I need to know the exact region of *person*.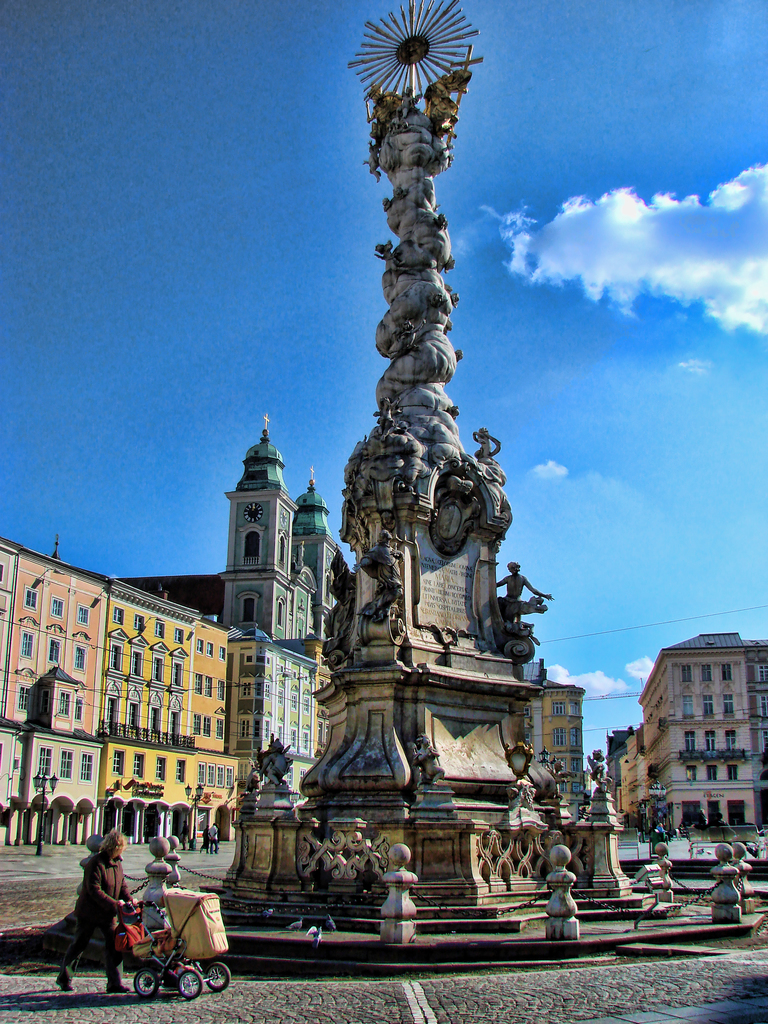
Region: select_region(207, 822, 220, 851).
